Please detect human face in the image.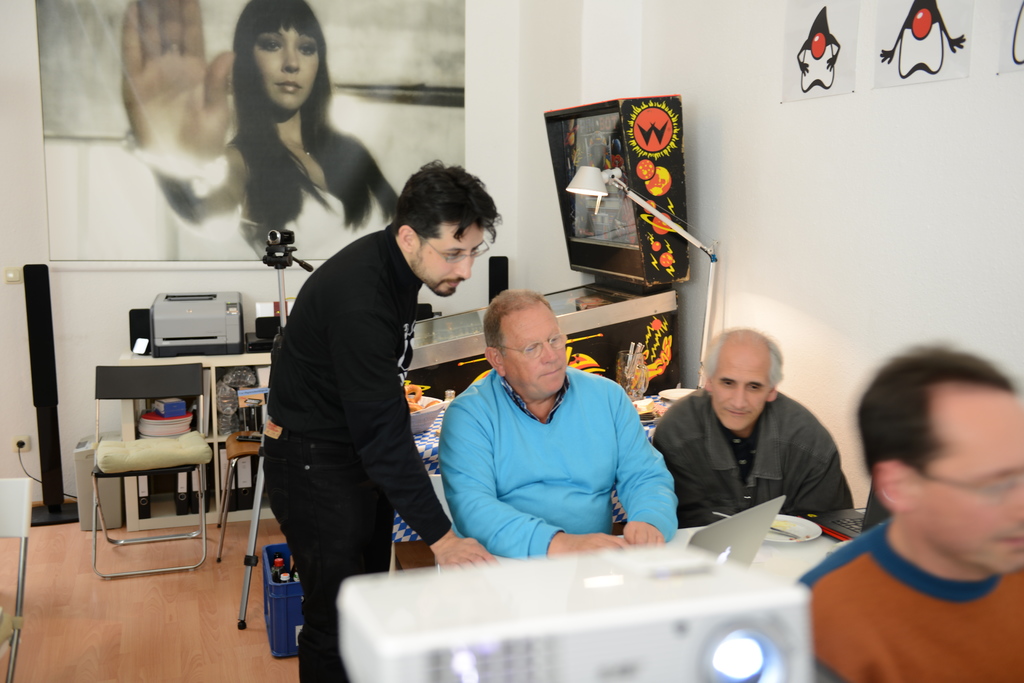
{"x1": 410, "y1": 225, "x2": 479, "y2": 298}.
